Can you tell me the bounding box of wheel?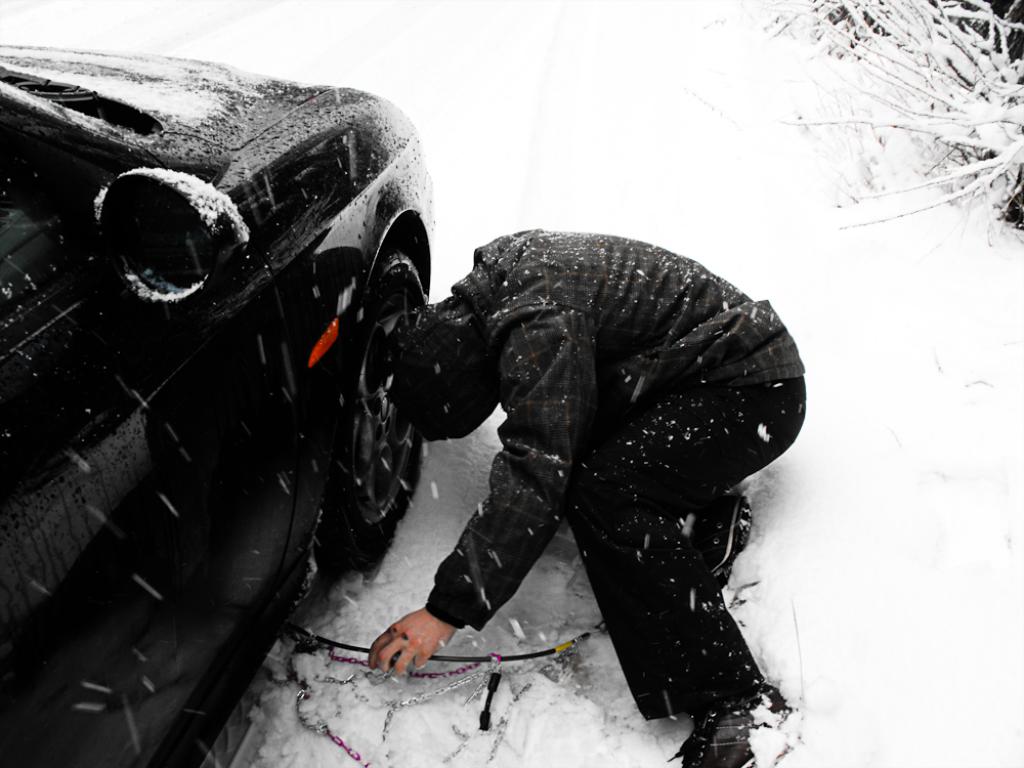
region(324, 268, 426, 559).
